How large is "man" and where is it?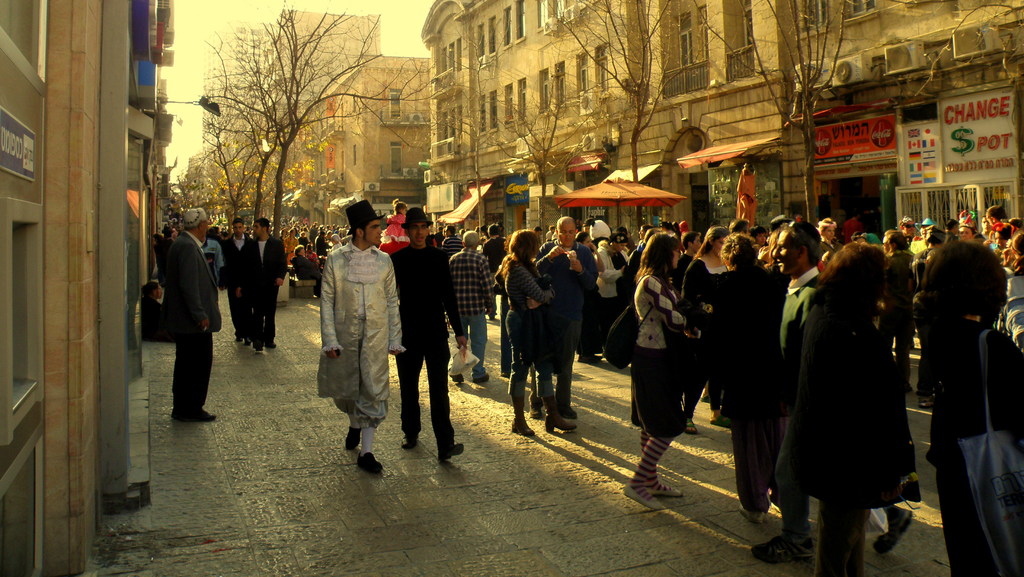
Bounding box: (480, 223, 502, 318).
